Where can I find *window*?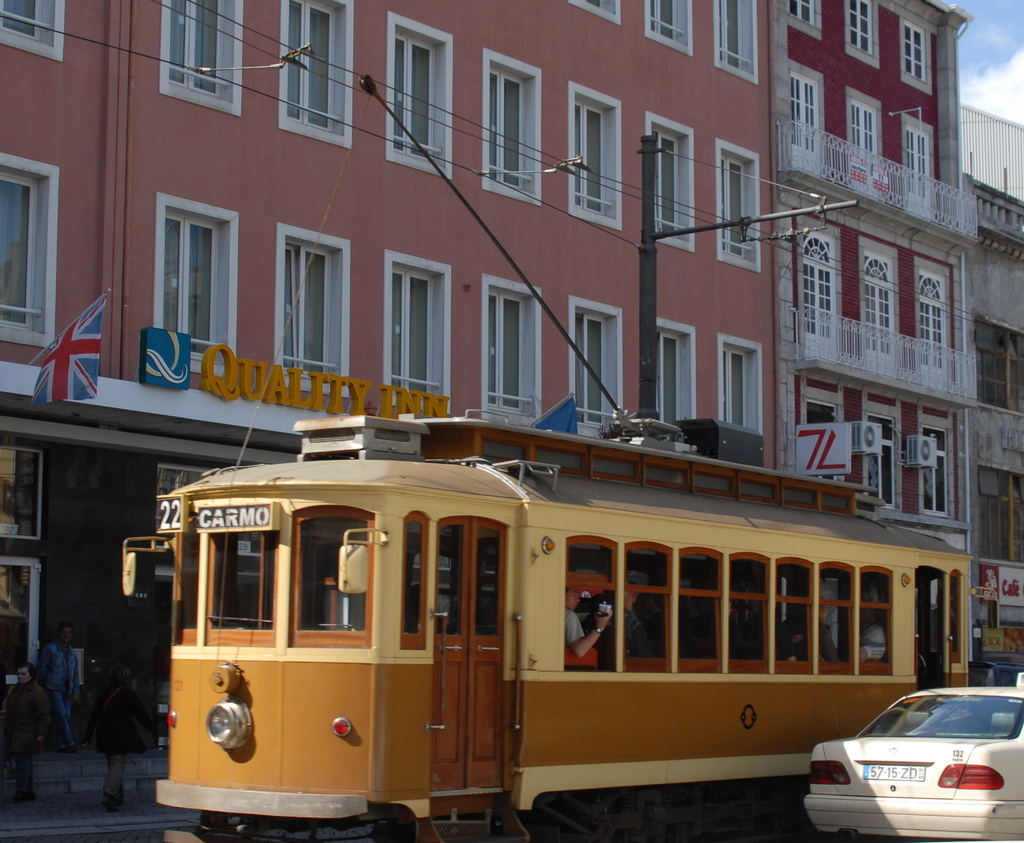
You can find it at crop(646, 120, 701, 246).
